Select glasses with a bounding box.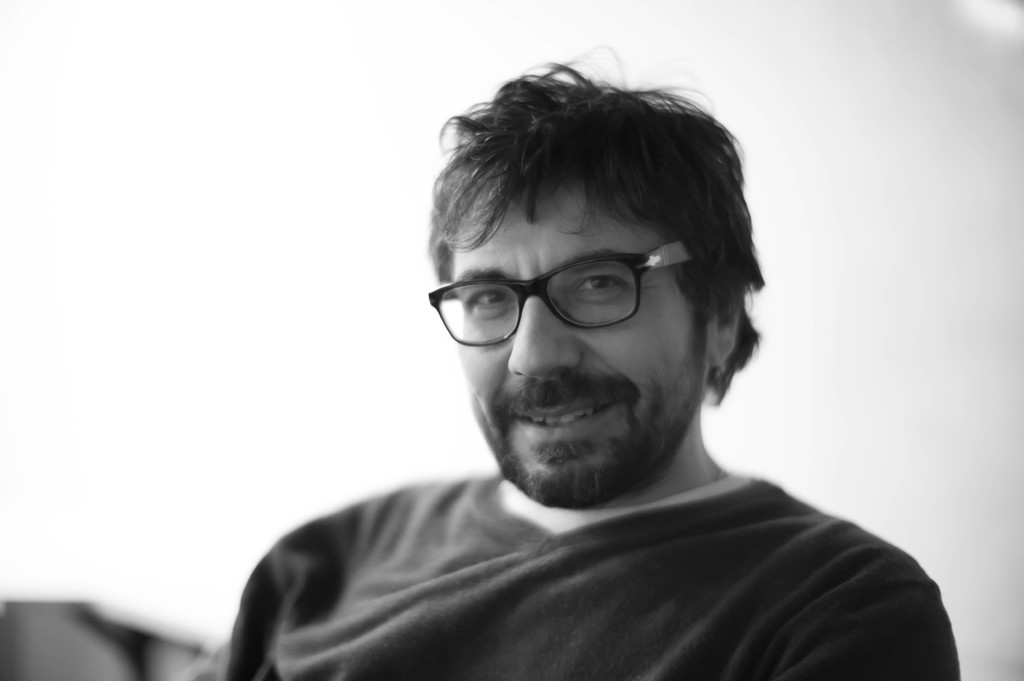
BBox(429, 233, 696, 351).
